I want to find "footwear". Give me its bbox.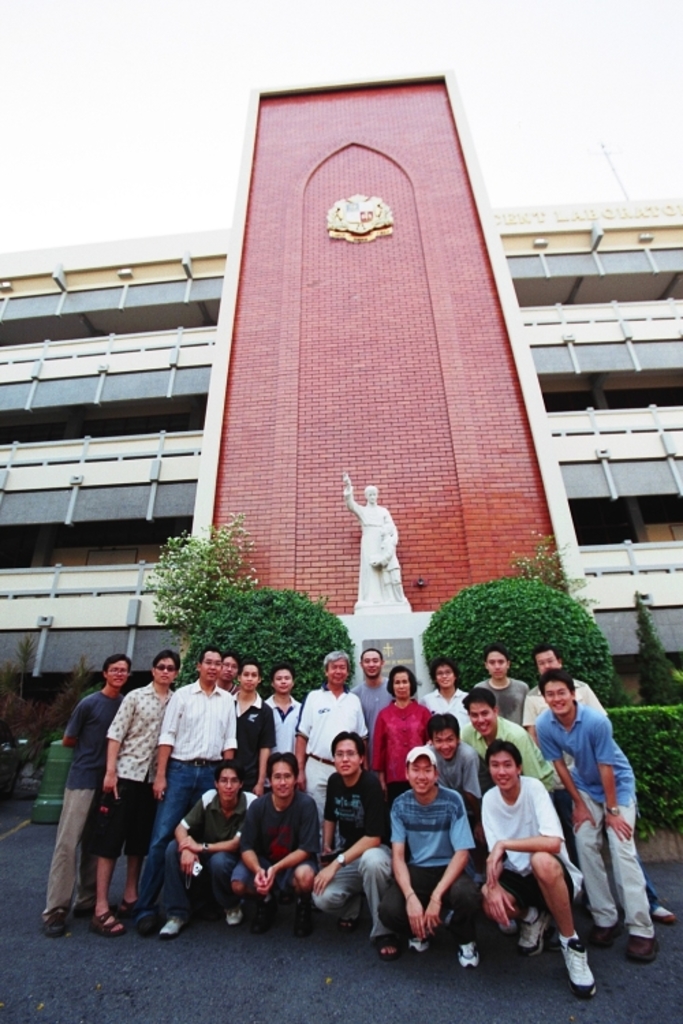
650 897 673 920.
